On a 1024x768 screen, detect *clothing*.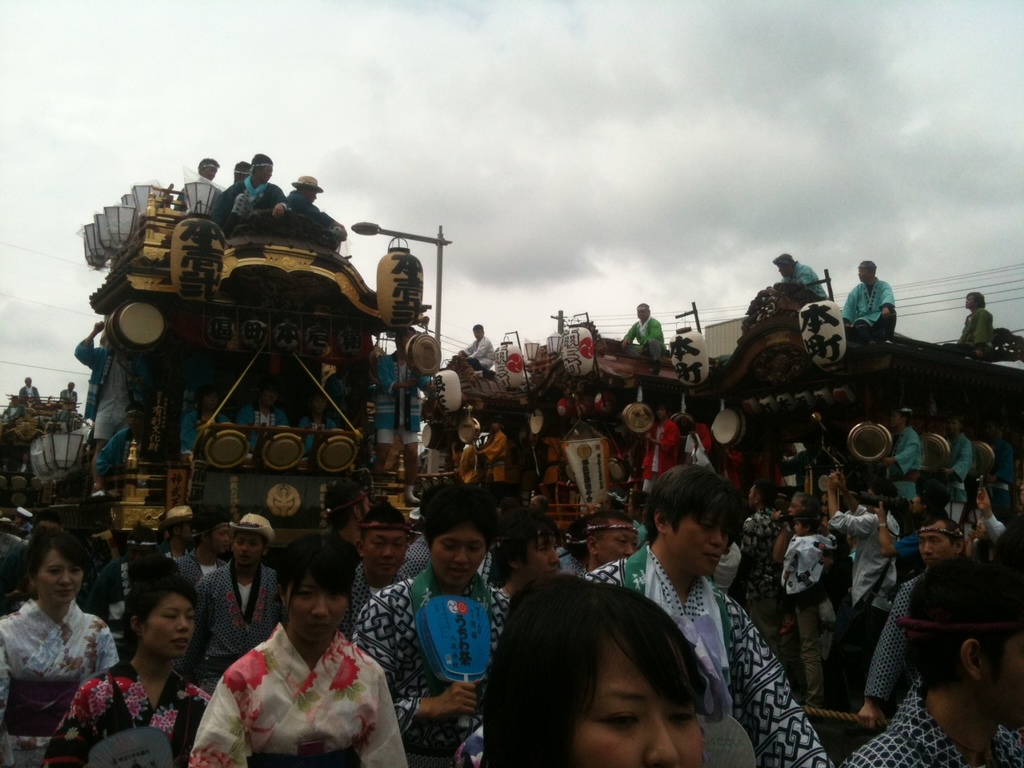
box(172, 178, 202, 216).
